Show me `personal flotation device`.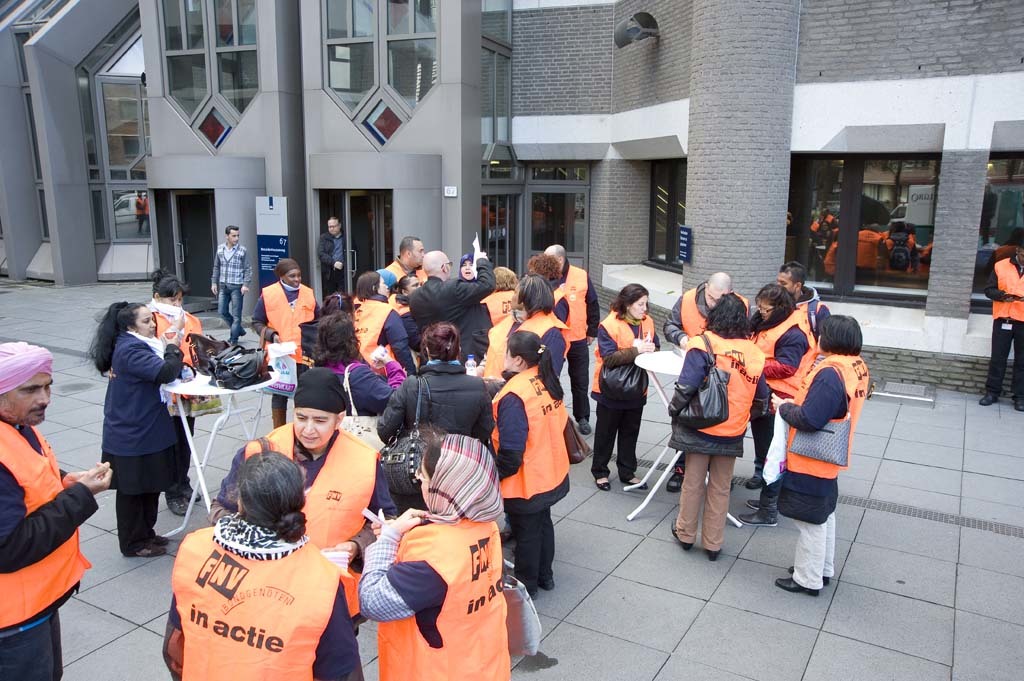
`personal flotation device` is here: left=253, top=276, right=320, bottom=367.
